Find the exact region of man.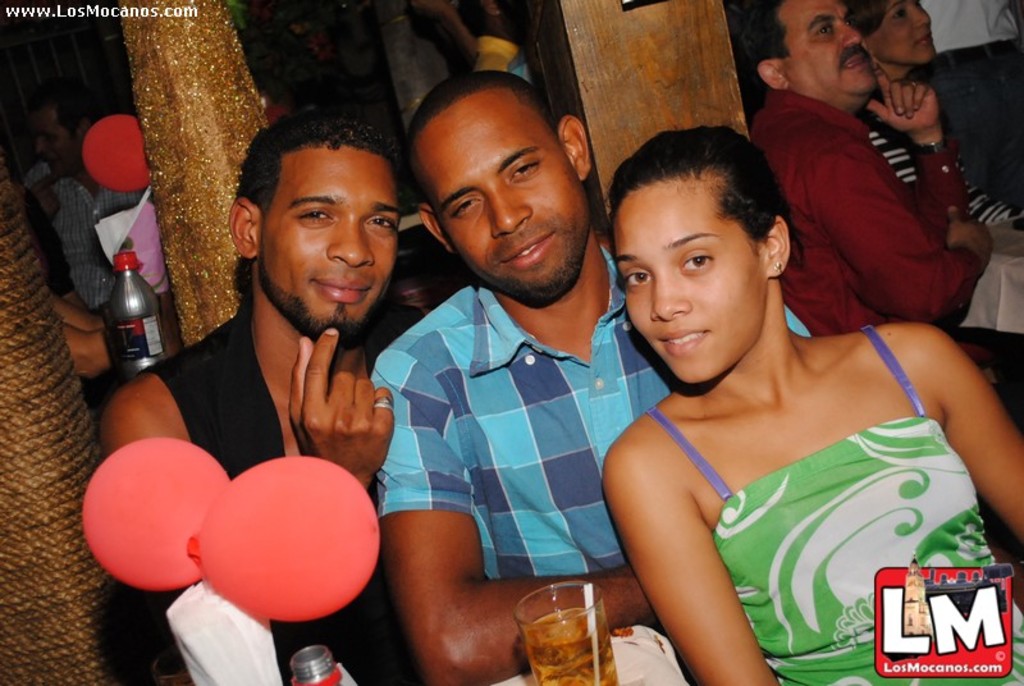
Exact region: <region>748, 0, 1002, 372</region>.
